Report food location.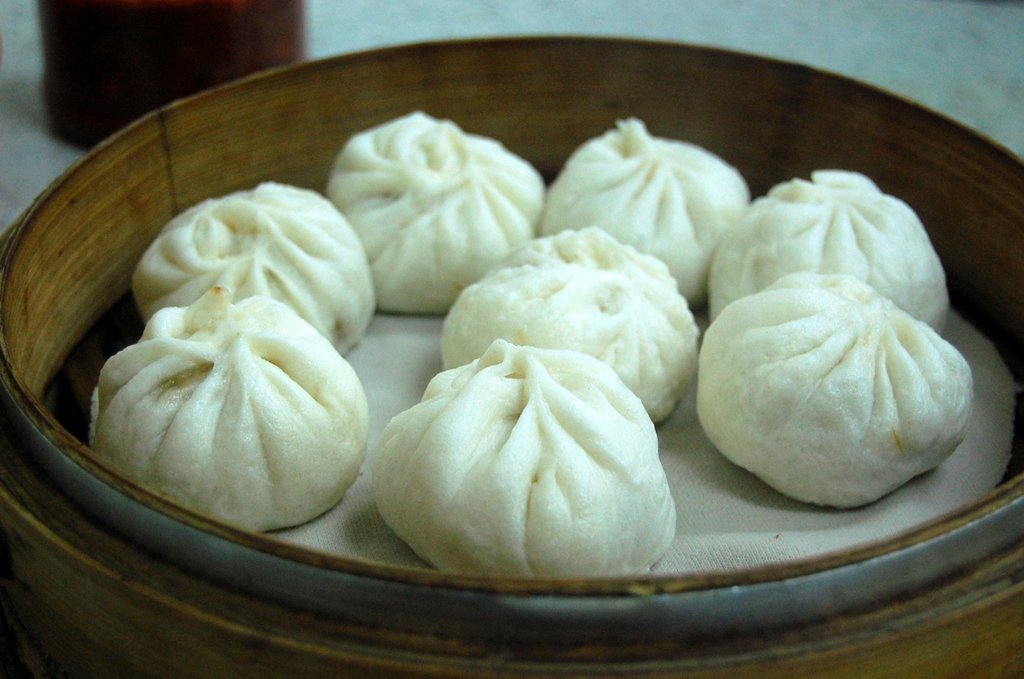
Report: 134,179,374,352.
